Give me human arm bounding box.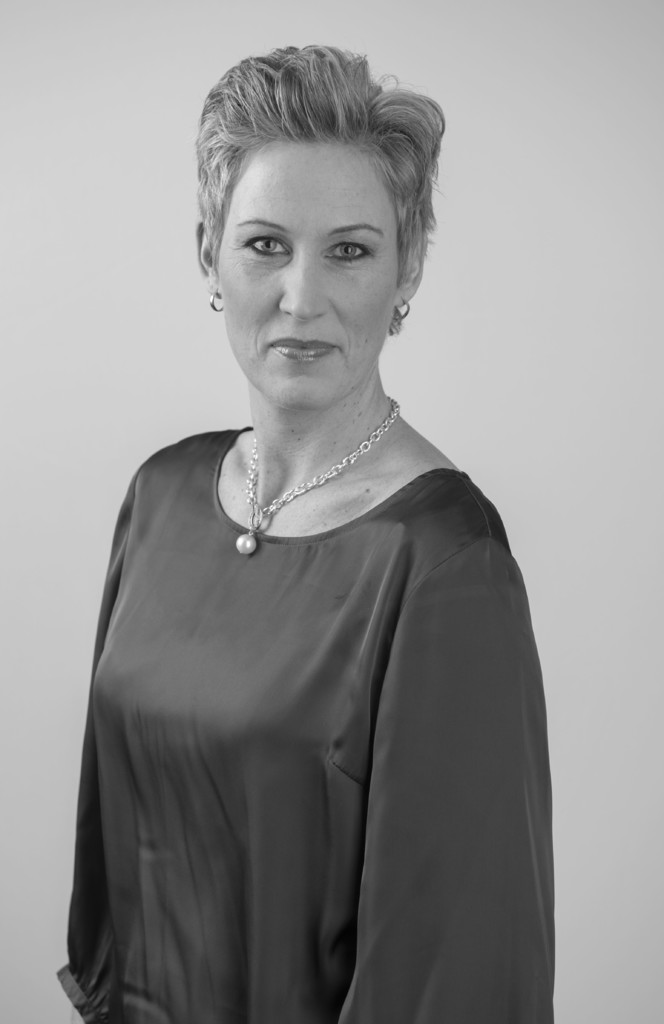
[356, 543, 547, 1023].
